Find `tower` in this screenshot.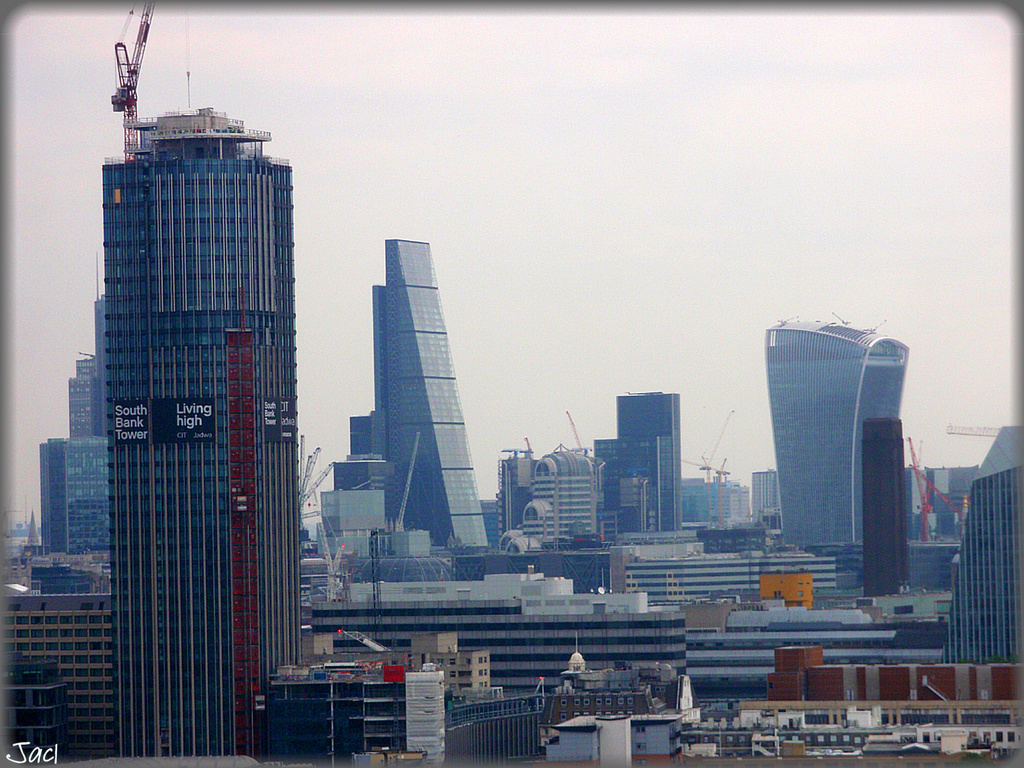
The bounding box for `tower` is 102,1,310,767.
